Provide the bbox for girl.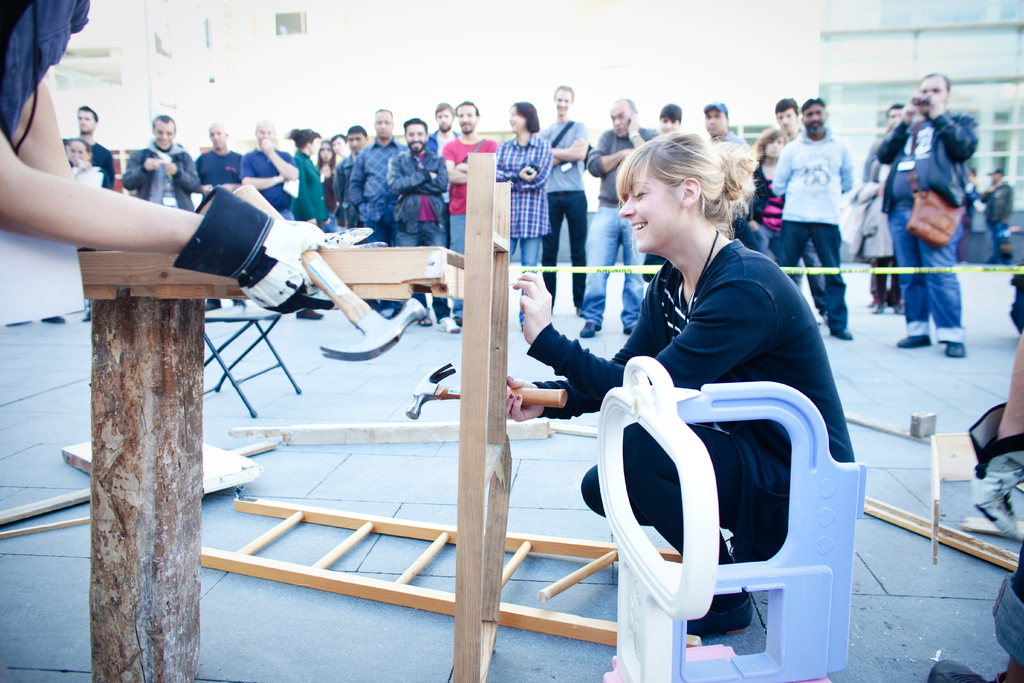
crop(312, 139, 336, 219).
